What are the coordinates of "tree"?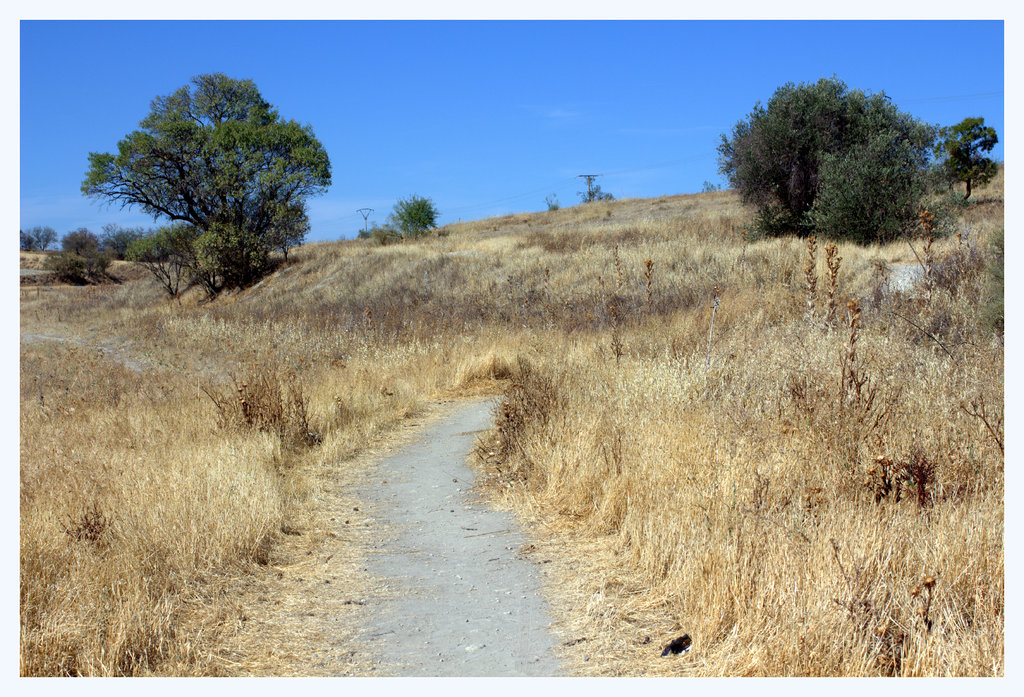
716,71,950,241.
